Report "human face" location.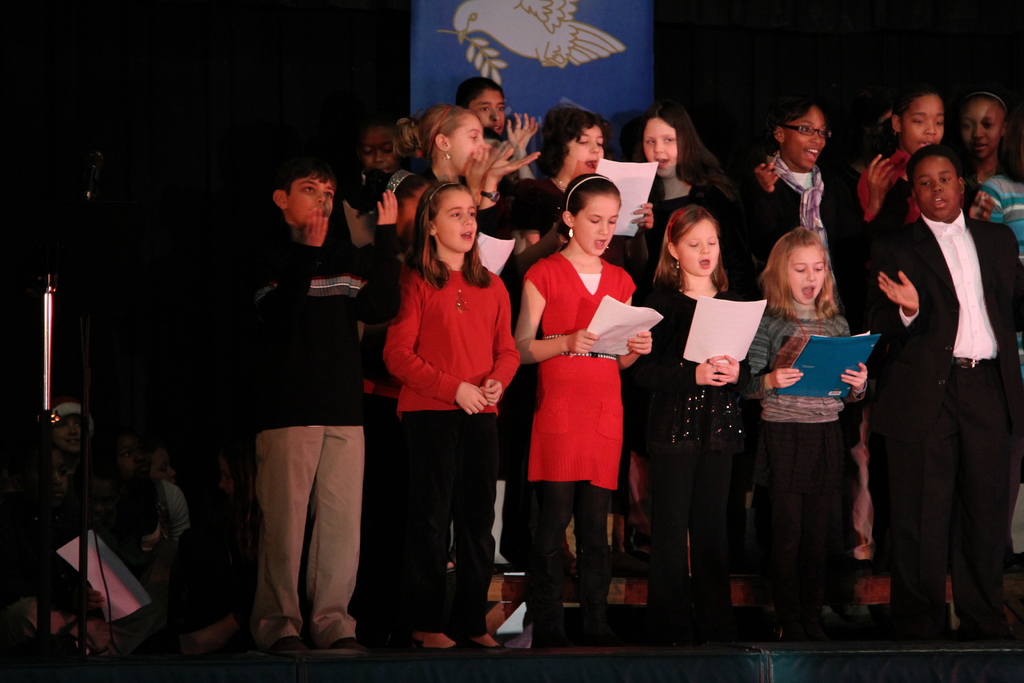
Report: box(287, 174, 333, 225).
